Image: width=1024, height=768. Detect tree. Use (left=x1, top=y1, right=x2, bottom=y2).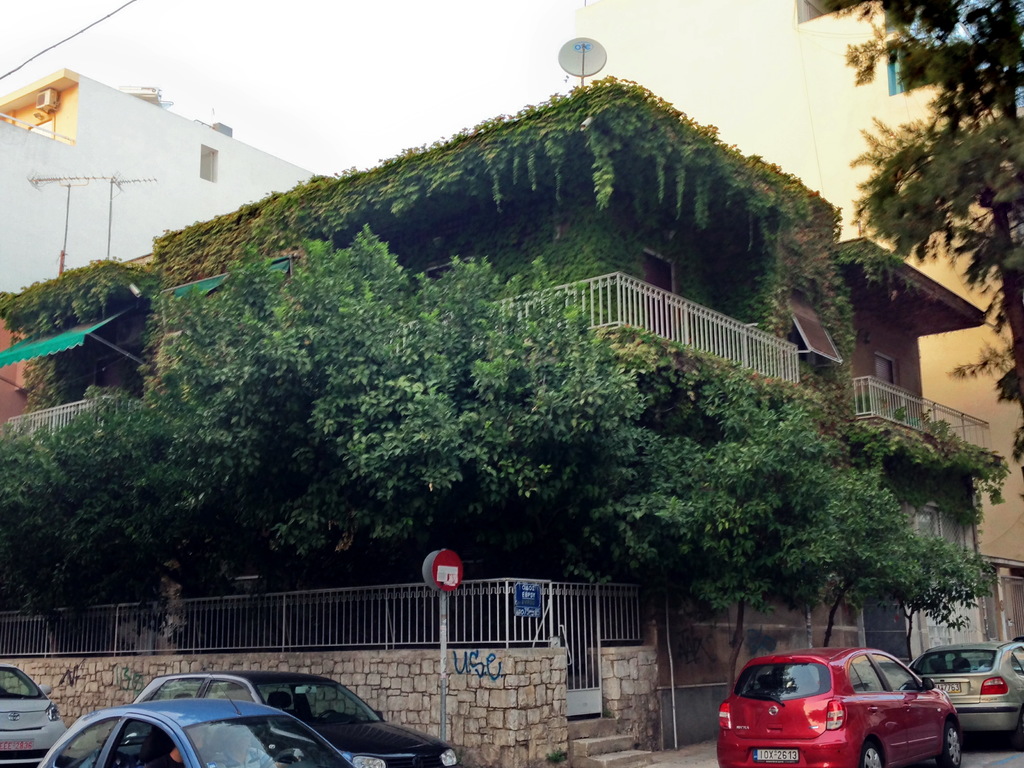
(left=815, top=0, right=1023, bottom=511).
